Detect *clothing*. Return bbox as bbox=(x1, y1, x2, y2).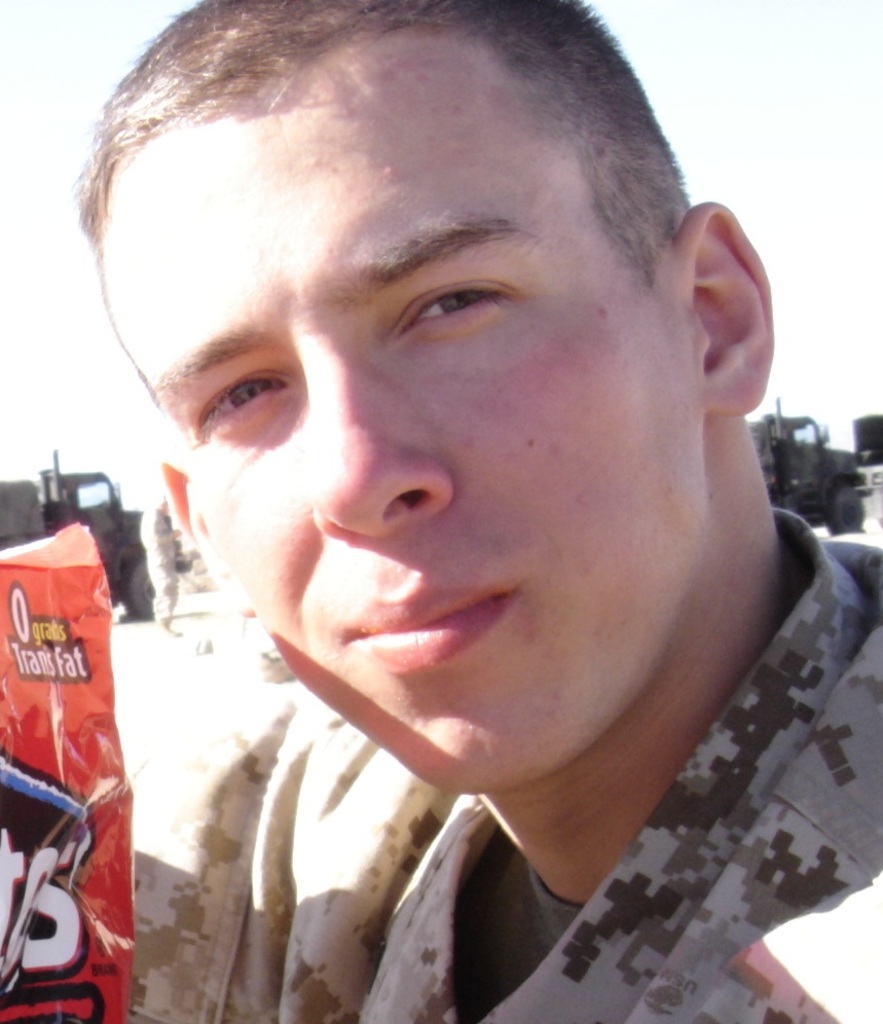
bbox=(139, 504, 177, 618).
